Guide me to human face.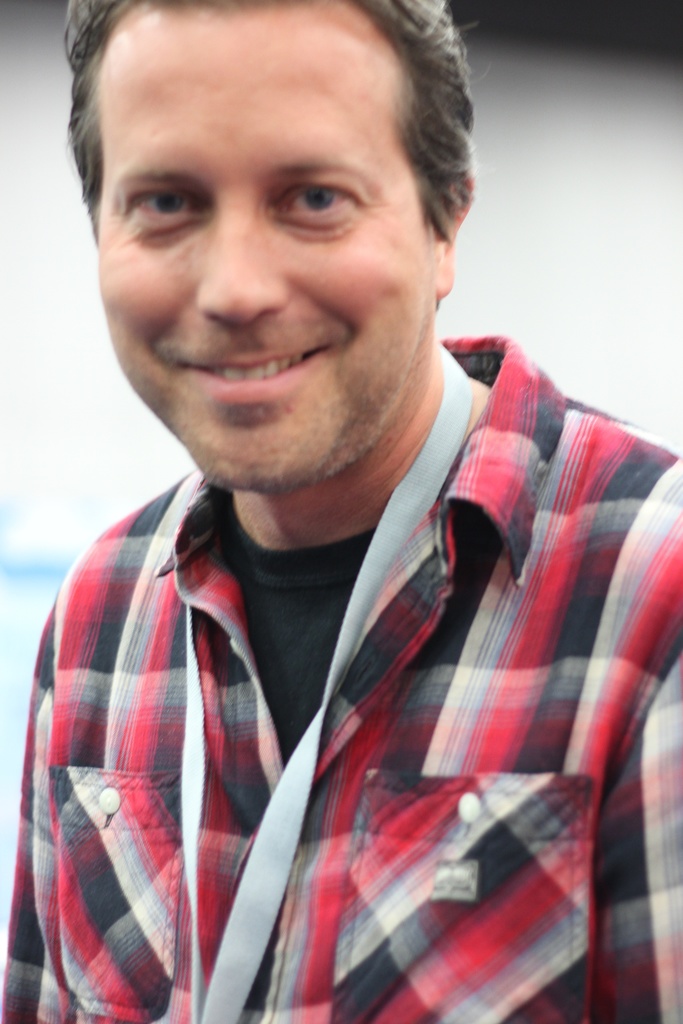
Guidance: 95:26:429:502.
